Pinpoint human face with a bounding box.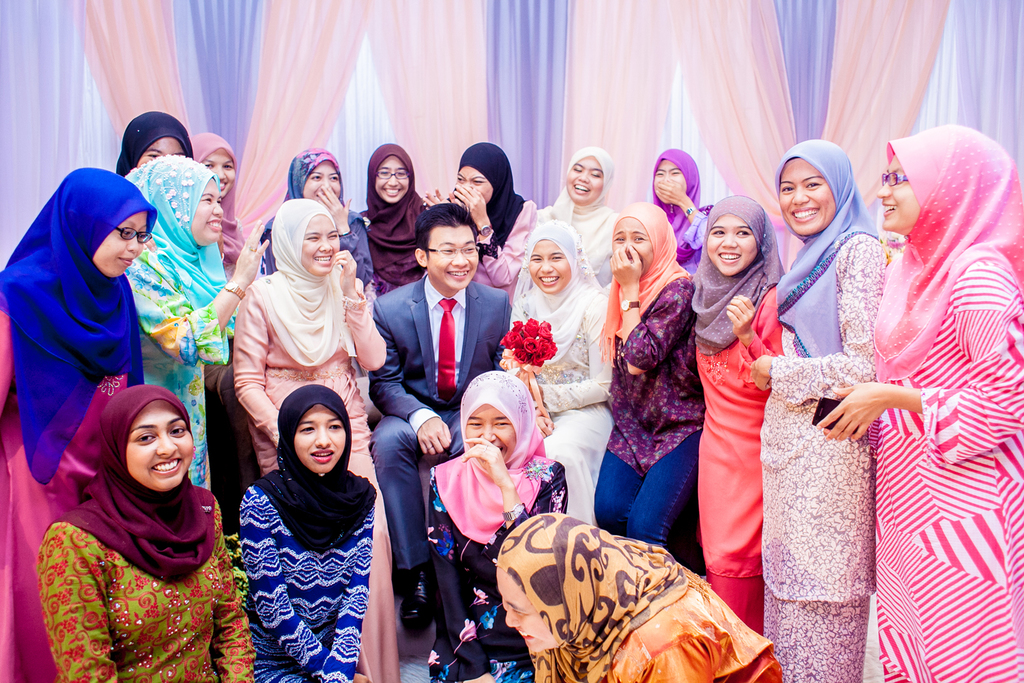
x1=94 y1=208 x2=147 y2=277.
